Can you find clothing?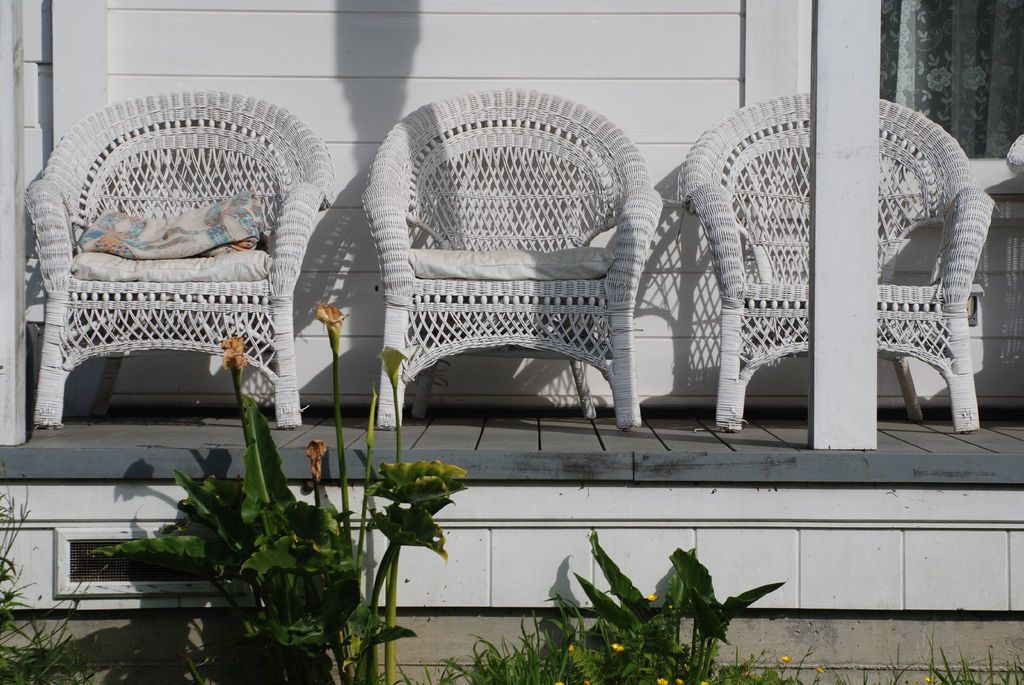
Yes, bounding box: {"left": 76, "top": 186, "right": 266, "bottom": 259}.
